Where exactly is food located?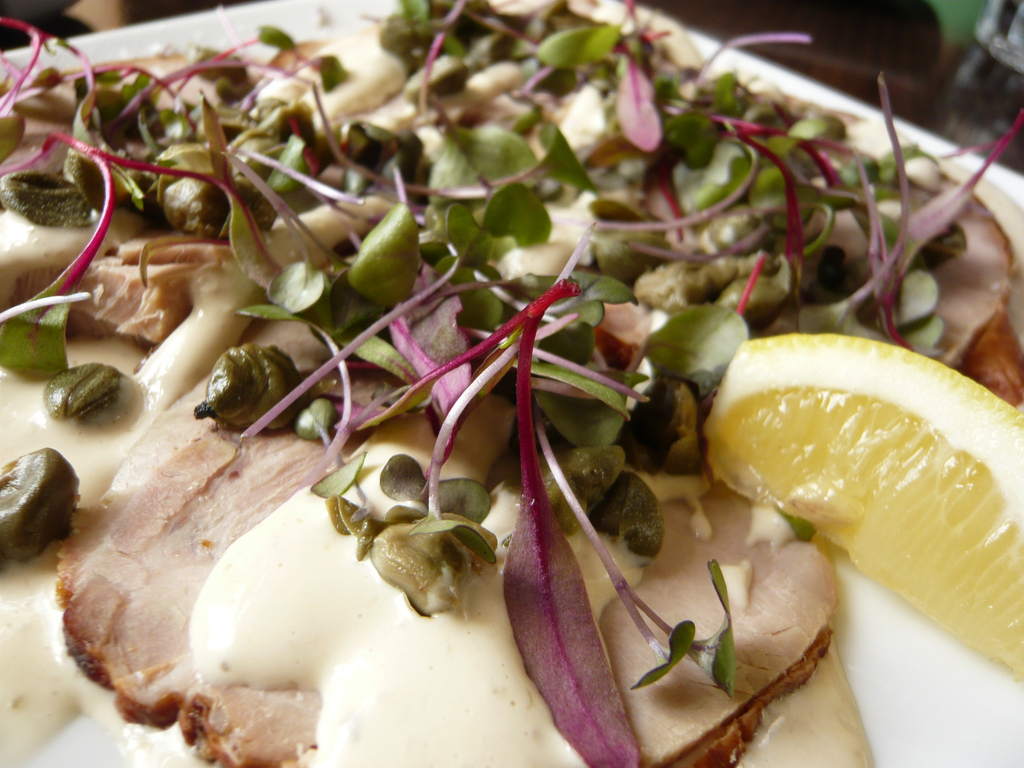
Its bounding box is [x1=0, y1=28, x2=996, y2=749].
